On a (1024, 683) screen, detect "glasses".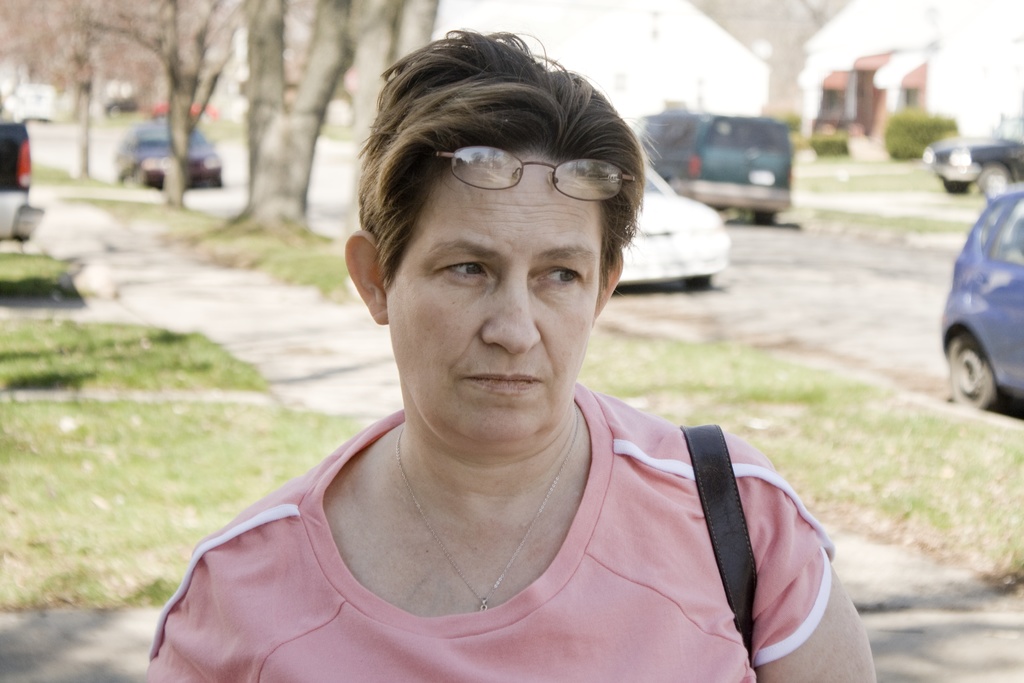
426, 143, 637, 199.
